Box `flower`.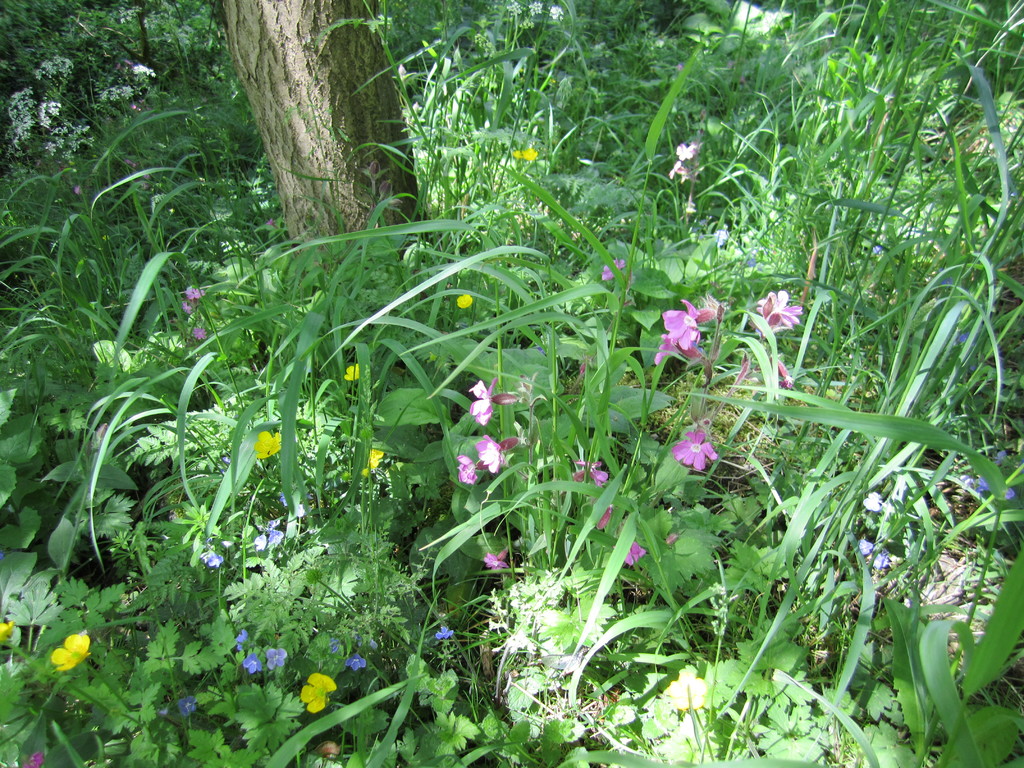
bbox(330, 636, 341, 650).
